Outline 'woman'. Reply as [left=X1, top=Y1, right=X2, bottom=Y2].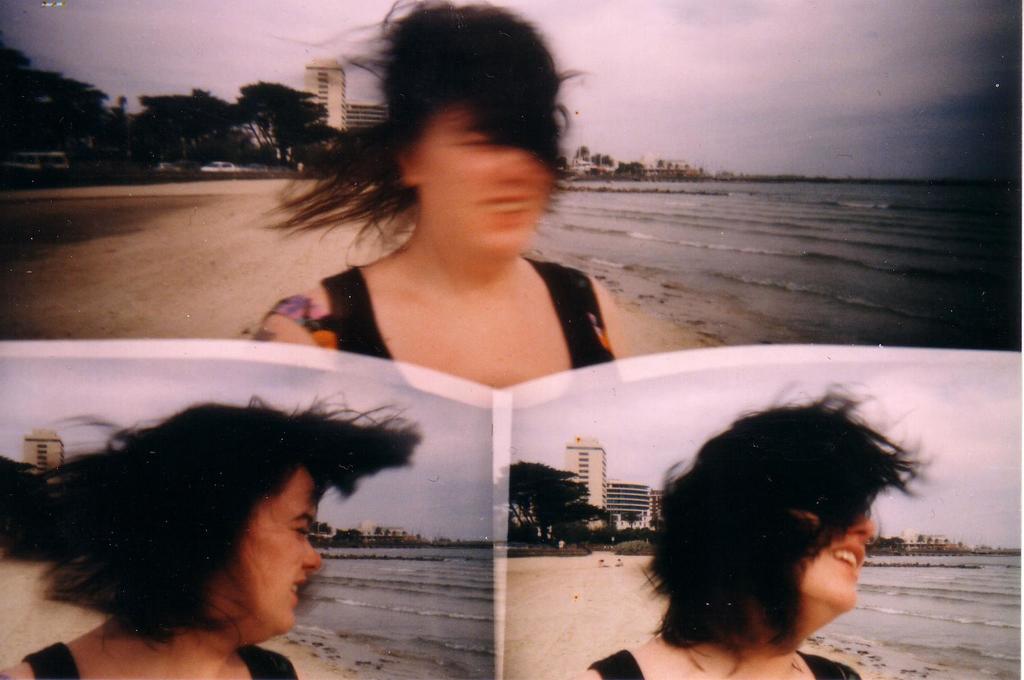
[left=595, top=383, right=941, bottom=679].
